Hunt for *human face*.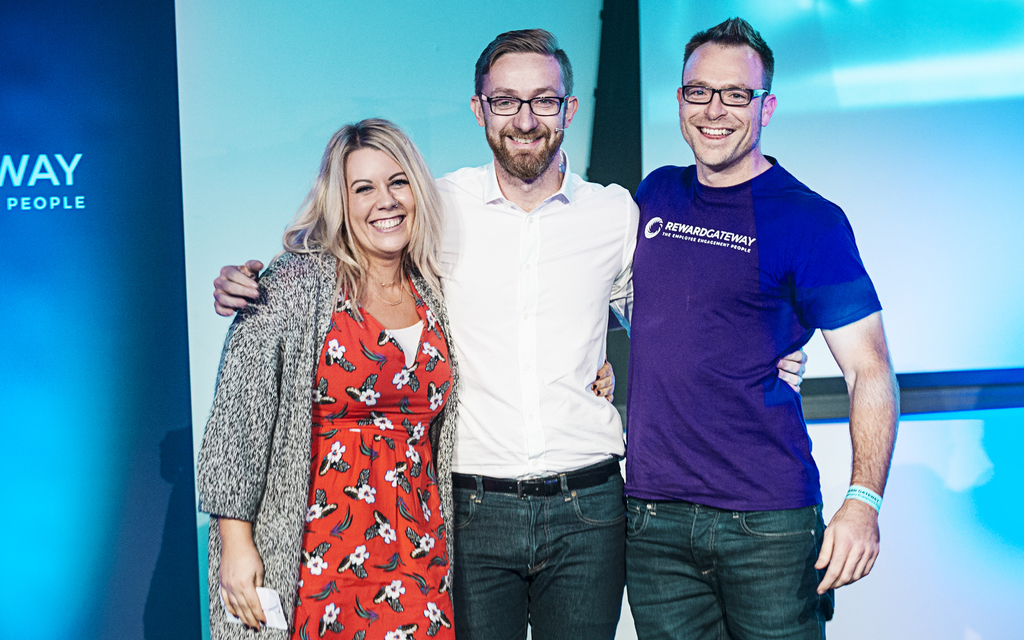
Hunted down at 682:44:764:164.
